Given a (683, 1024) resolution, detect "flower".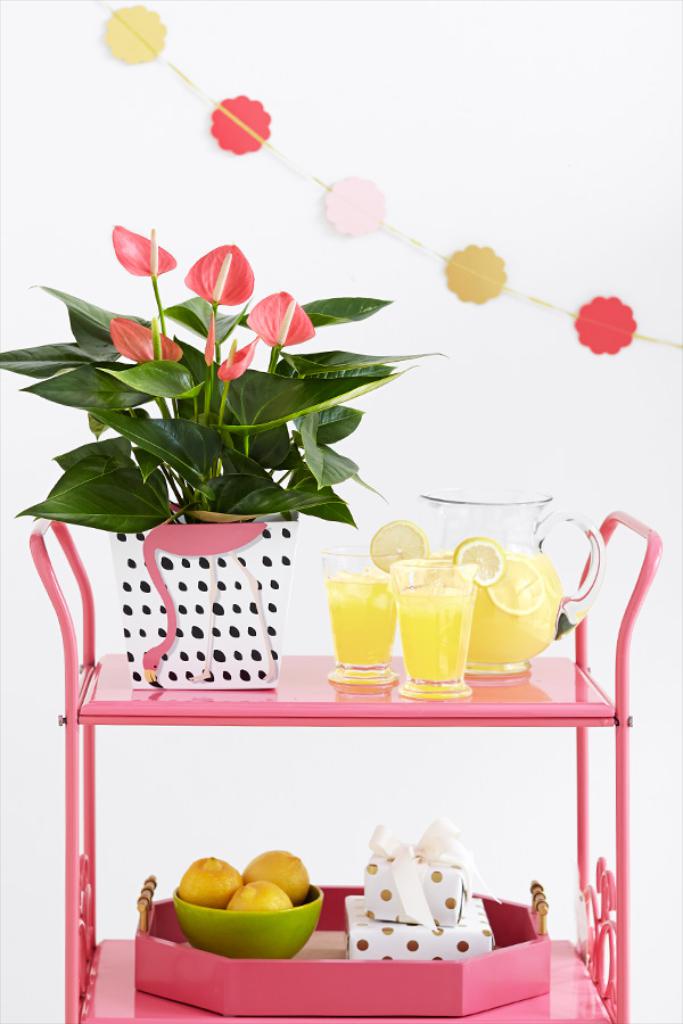
l=181, t=240, r=253, b=308.
